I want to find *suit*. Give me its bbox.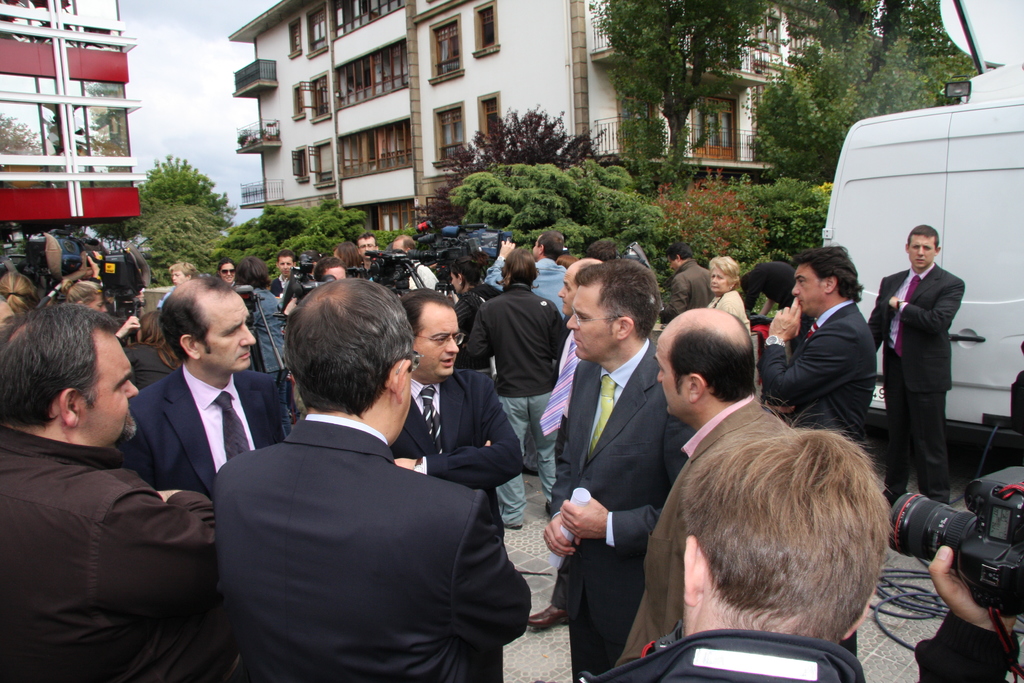
212 411 532 682.
